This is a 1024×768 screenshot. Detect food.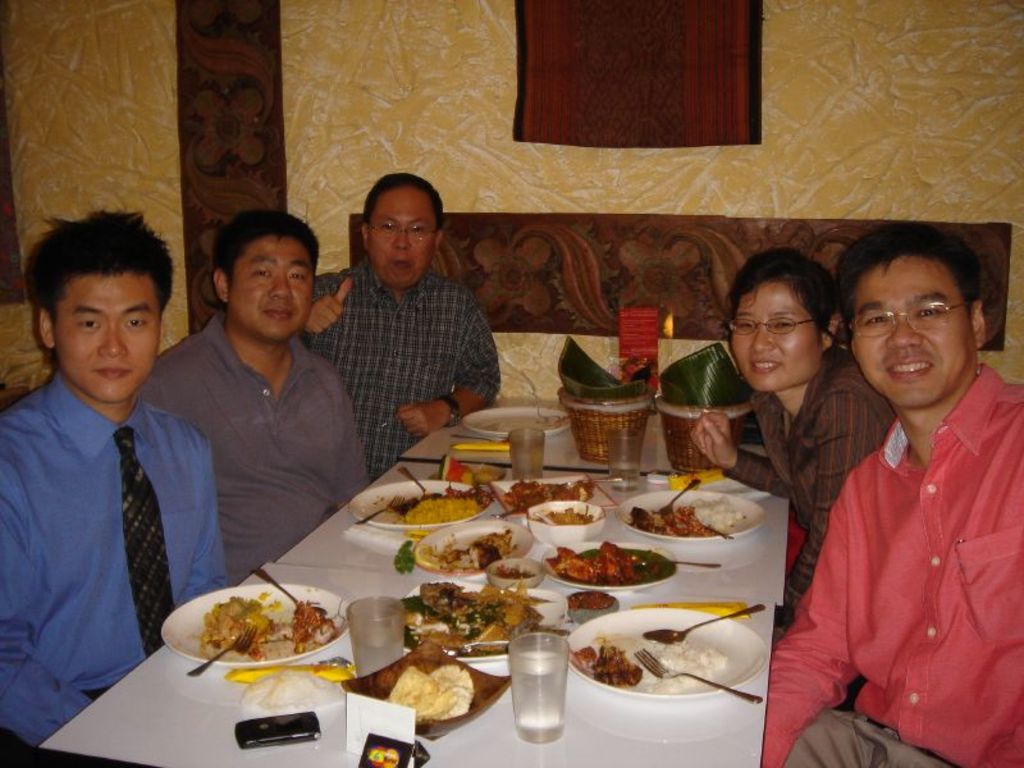
BBox(630, 494, 748, 540).
